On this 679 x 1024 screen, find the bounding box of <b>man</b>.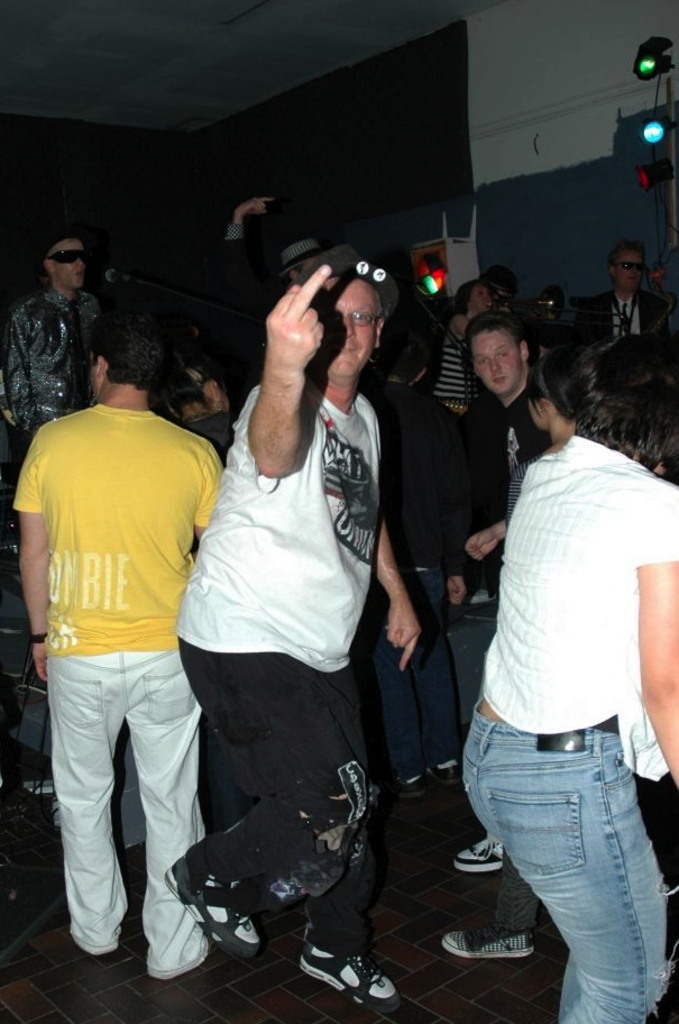
Bounding box: BBox(209, 189, 340, 351).
